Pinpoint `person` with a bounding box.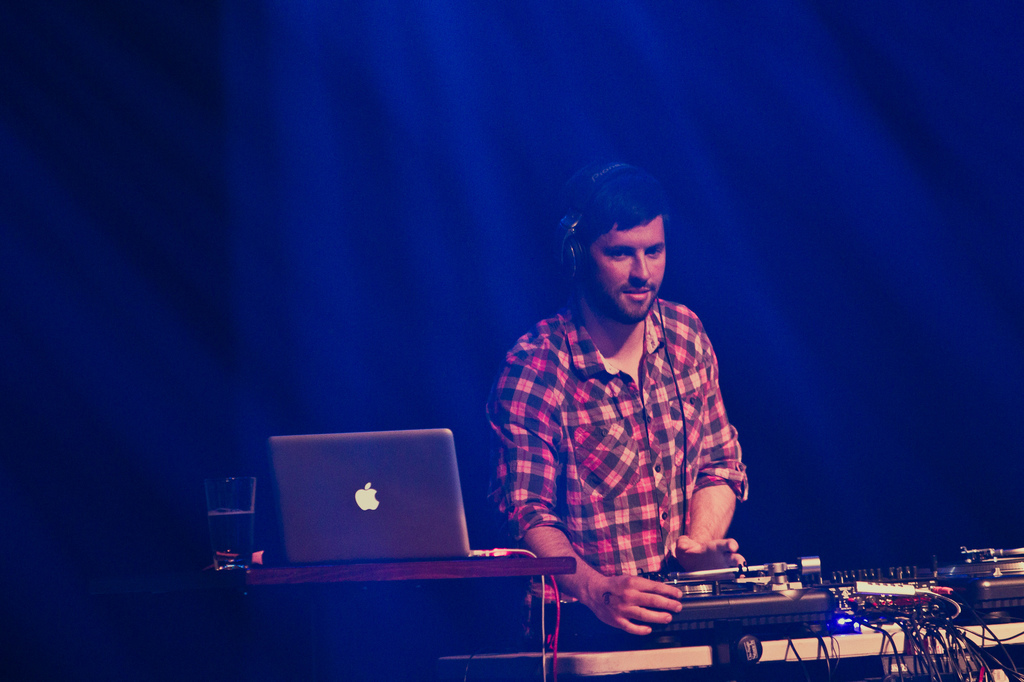
(490, 159, 754, 646).
